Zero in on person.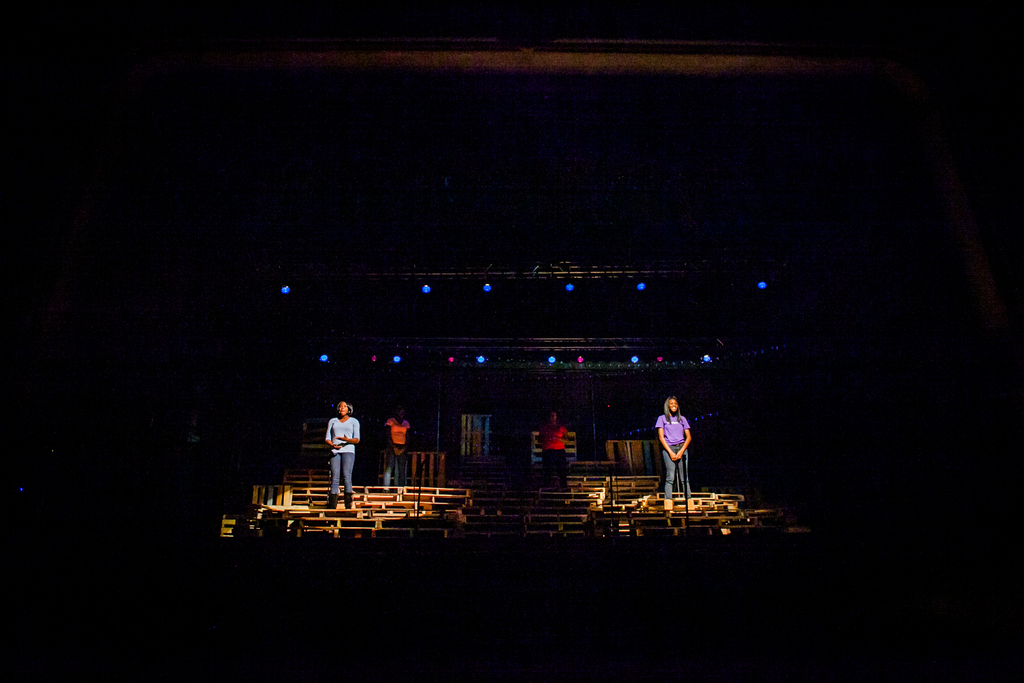
Zeroed in: {"left": 312, "top": 401, "right": 364, "bottom": 500}.
